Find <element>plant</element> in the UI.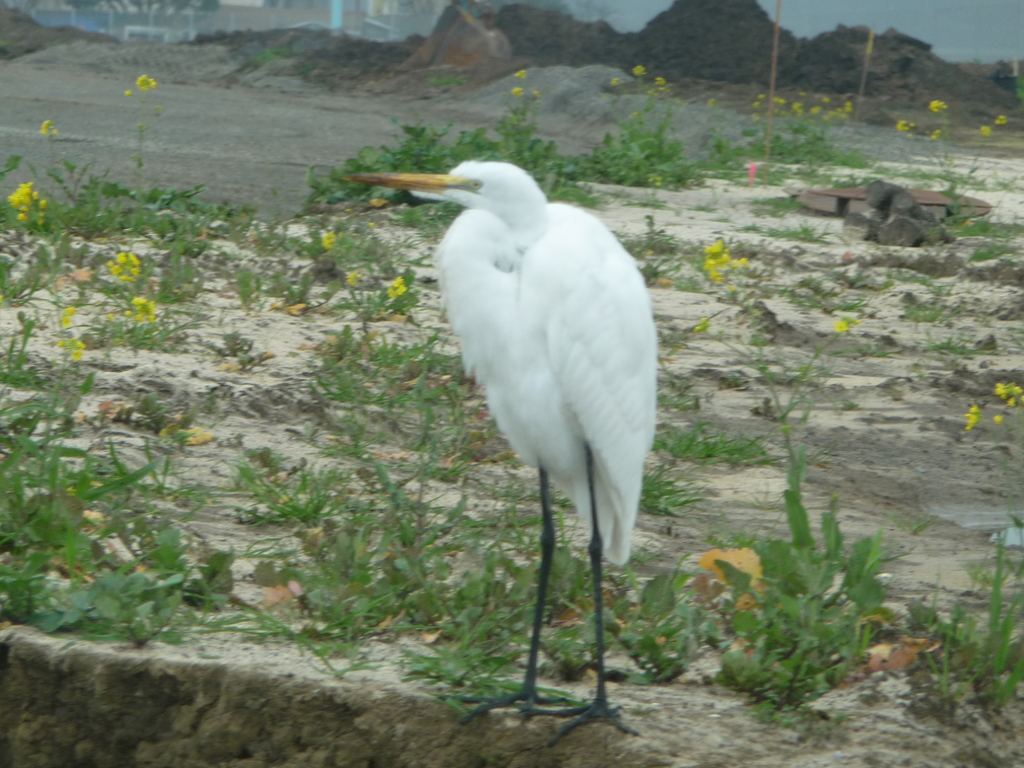
UI element at bbox(904, 566, 988, 701).
